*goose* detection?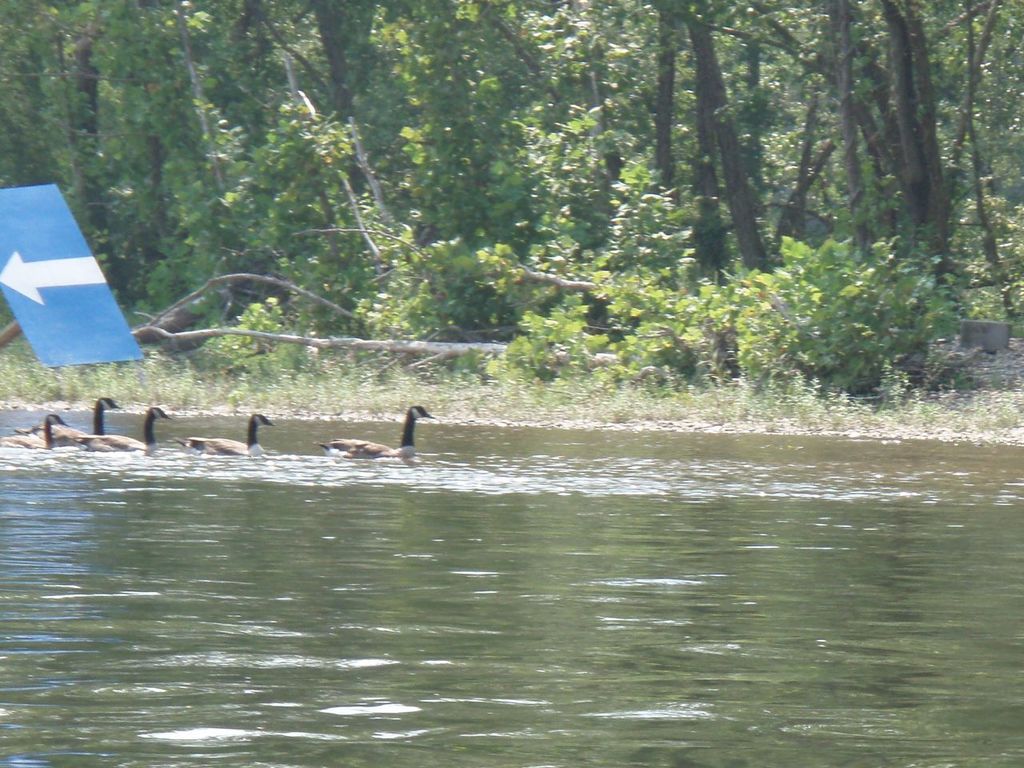
detection(75, 402, 166, 453)
